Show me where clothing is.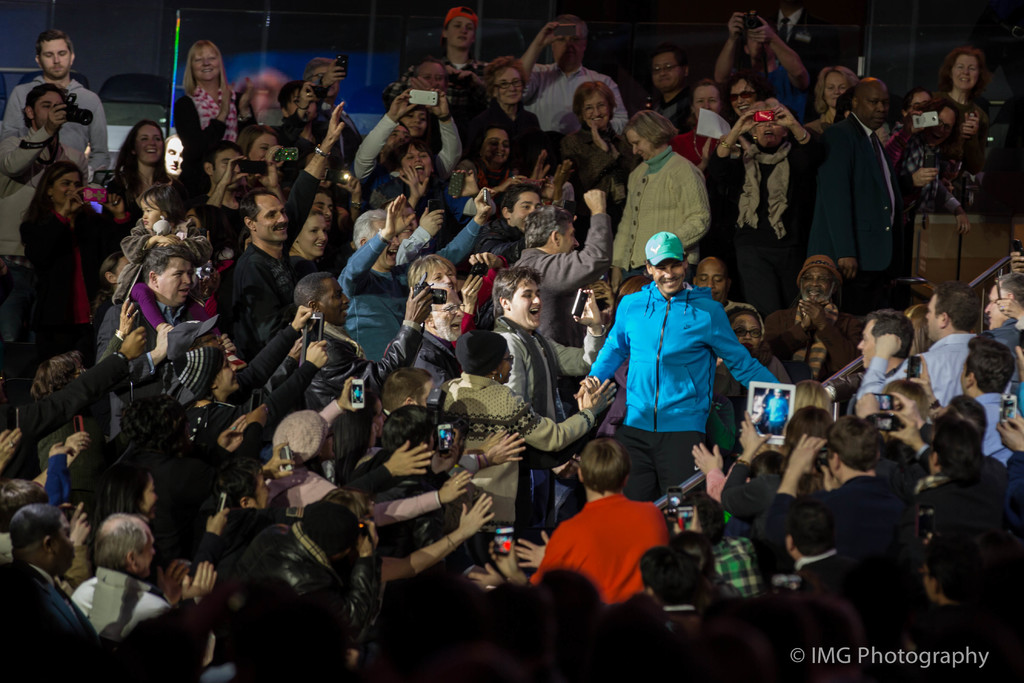
clothing is at bbox=(525, 484, 673, 609).
